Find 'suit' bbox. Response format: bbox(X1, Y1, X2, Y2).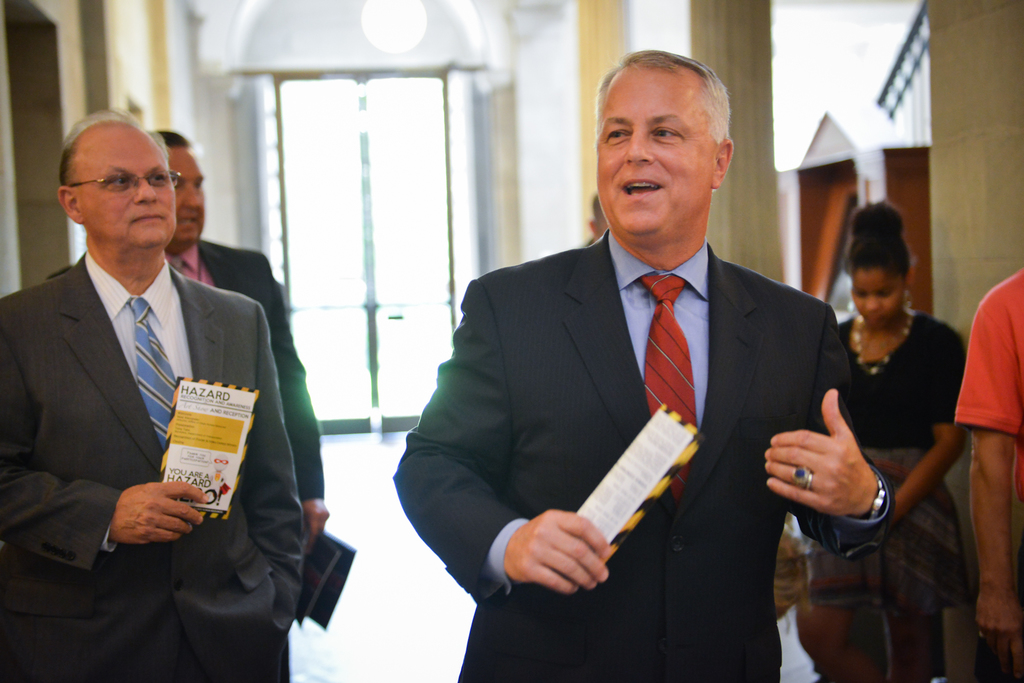
bbox(0, 246, 308, 682).
